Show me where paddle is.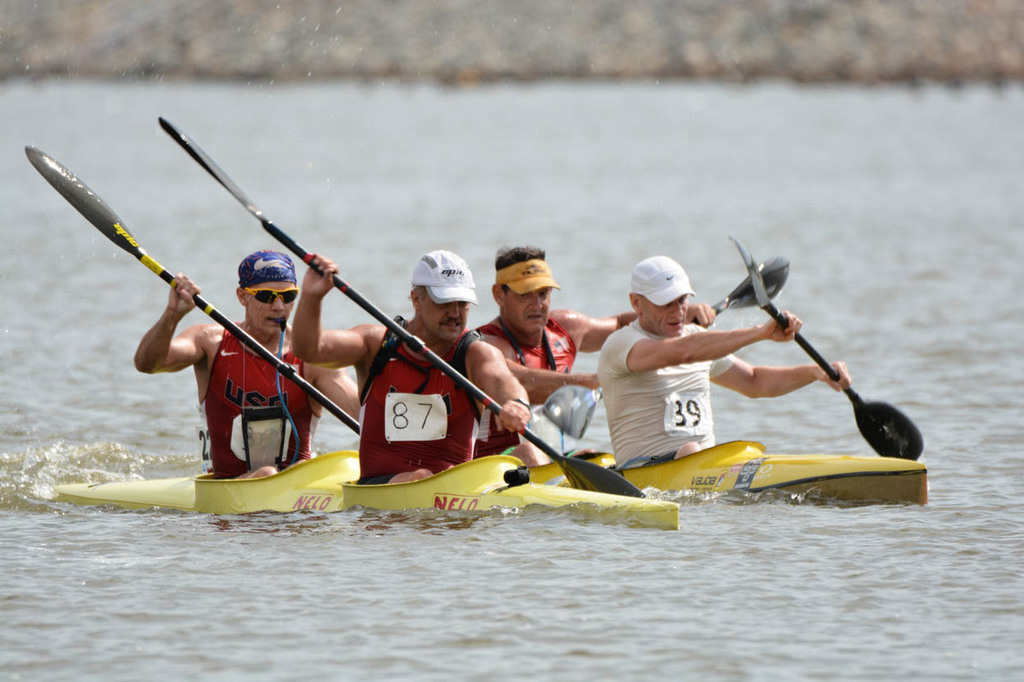
paddle is at {"x1": 728, "y1": 236, "x2": 924, "y2": 460}.
